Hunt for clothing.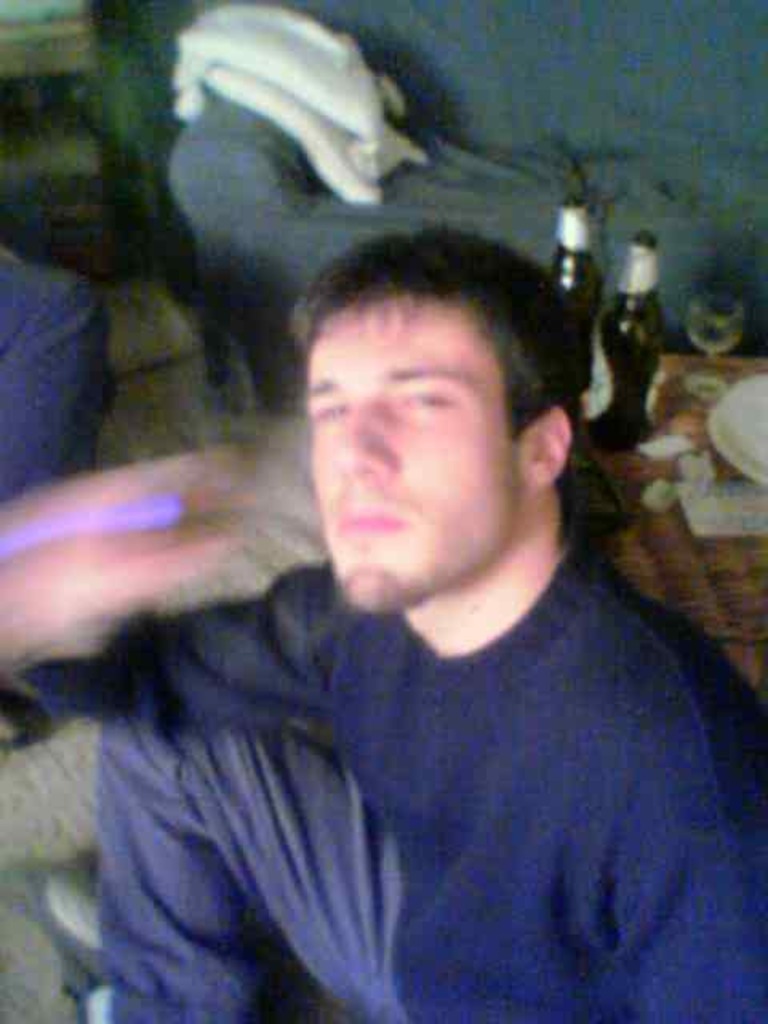
Hunted down at {"left": 0, "top": 616, "right": 766, "bottom": 1022}.
